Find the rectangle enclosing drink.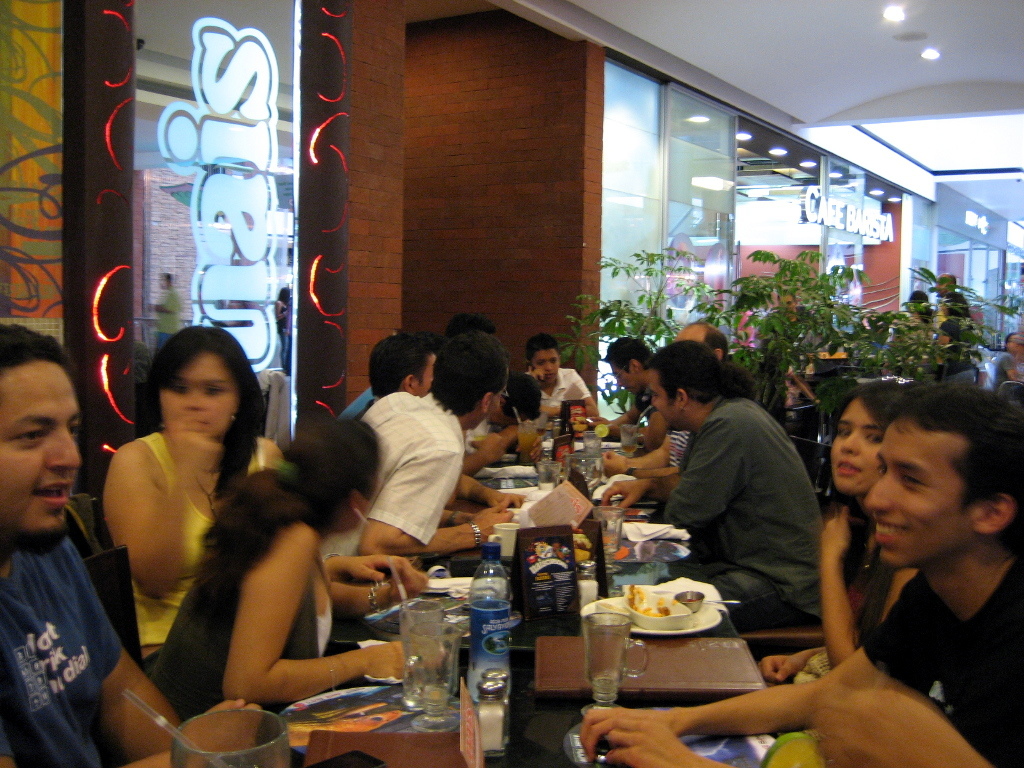
left=449, top=581, right=513, bottom=680.
